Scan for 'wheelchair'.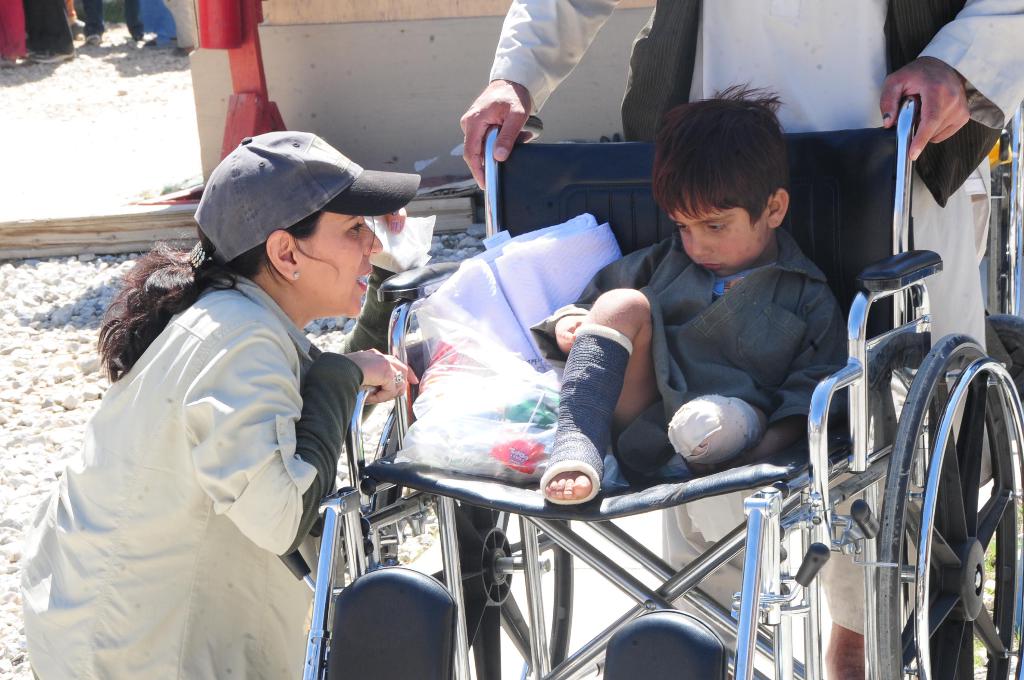
Scan result: x1=313 y1=111 x2=941 y2=657.
